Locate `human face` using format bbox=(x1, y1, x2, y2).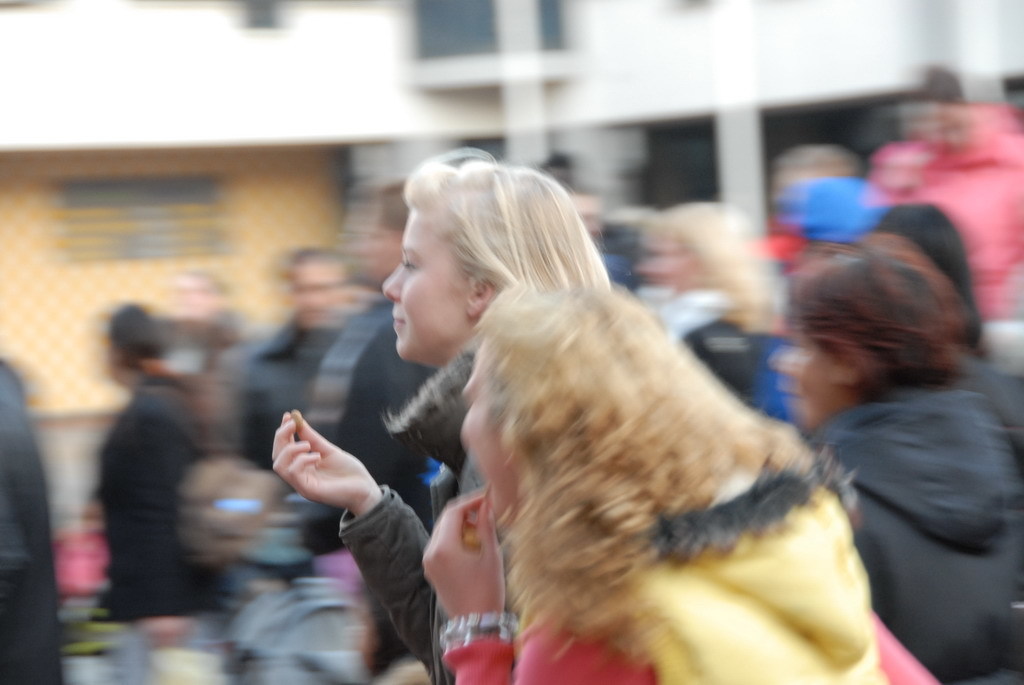
bbox=(462, 345, 503, 514).
